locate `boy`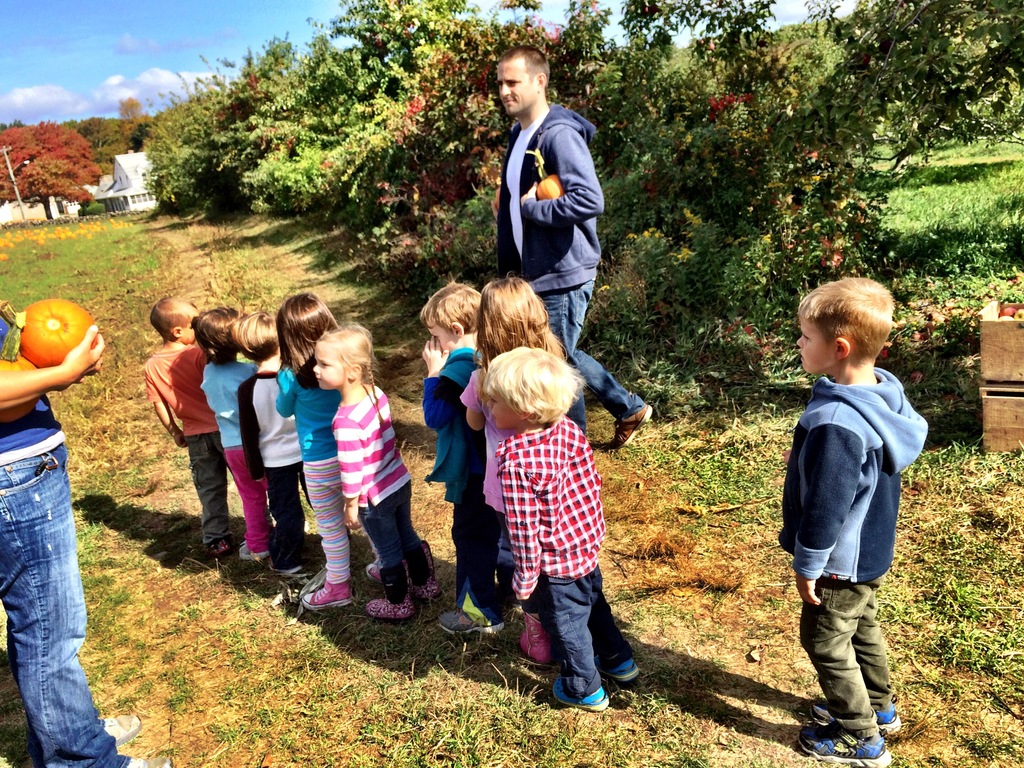
bbox=(772, 277, 931, 767)
